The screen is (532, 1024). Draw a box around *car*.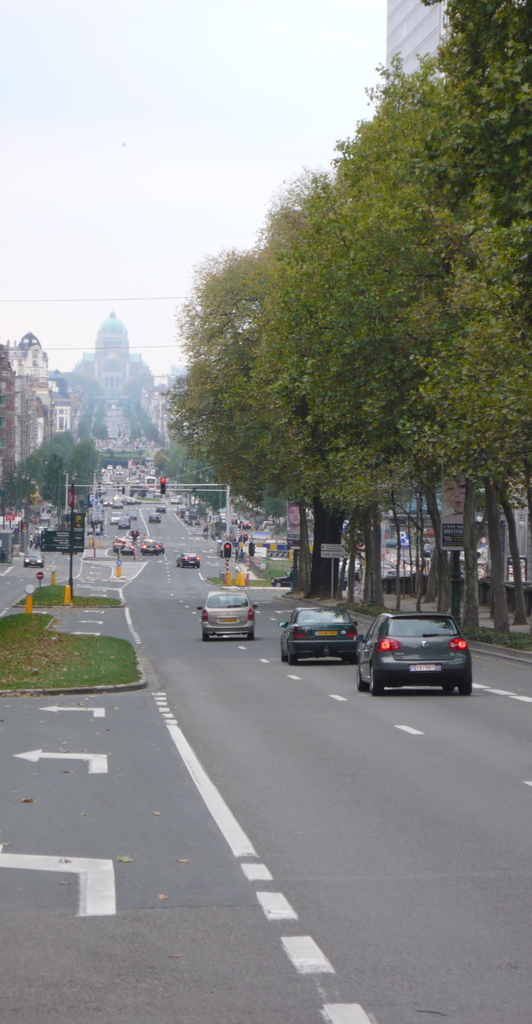
BBox(117, 514, 130, 530).
